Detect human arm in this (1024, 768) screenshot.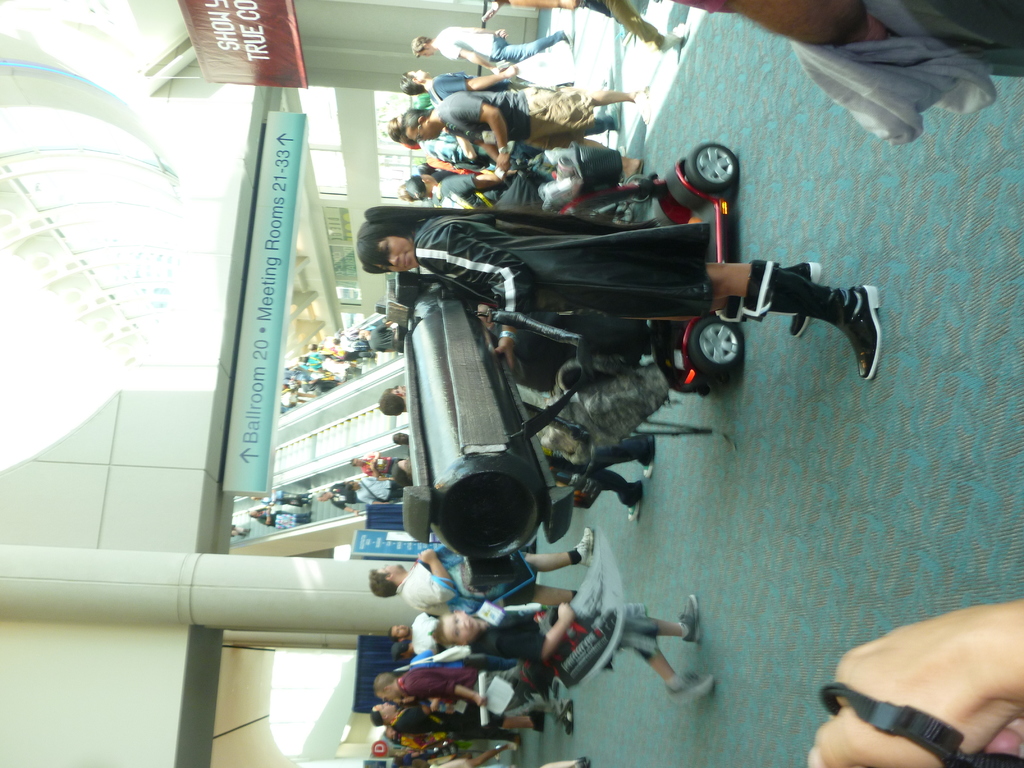
Detection: <region>357, 497, 392, 506</region>.
